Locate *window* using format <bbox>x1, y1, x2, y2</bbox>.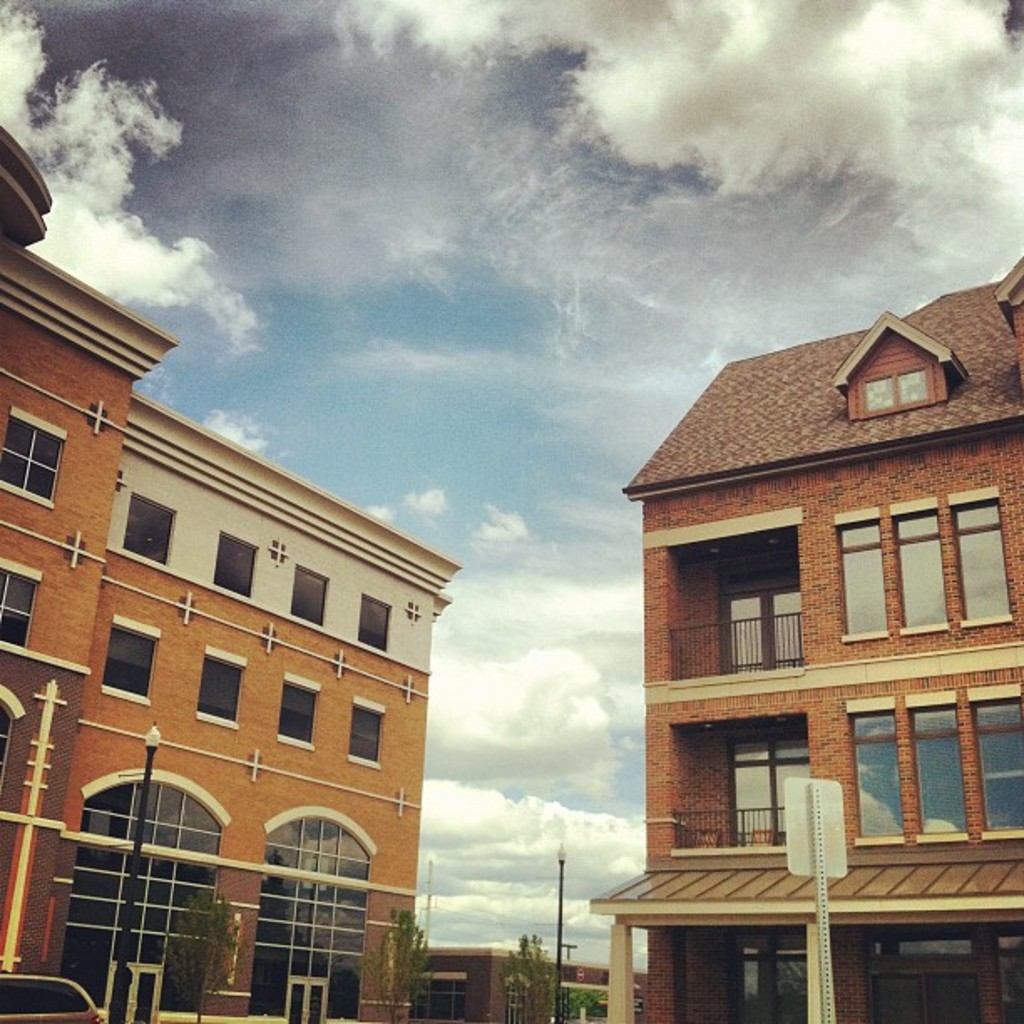
<bbox>358, 592, 393, 656</bbox>.
